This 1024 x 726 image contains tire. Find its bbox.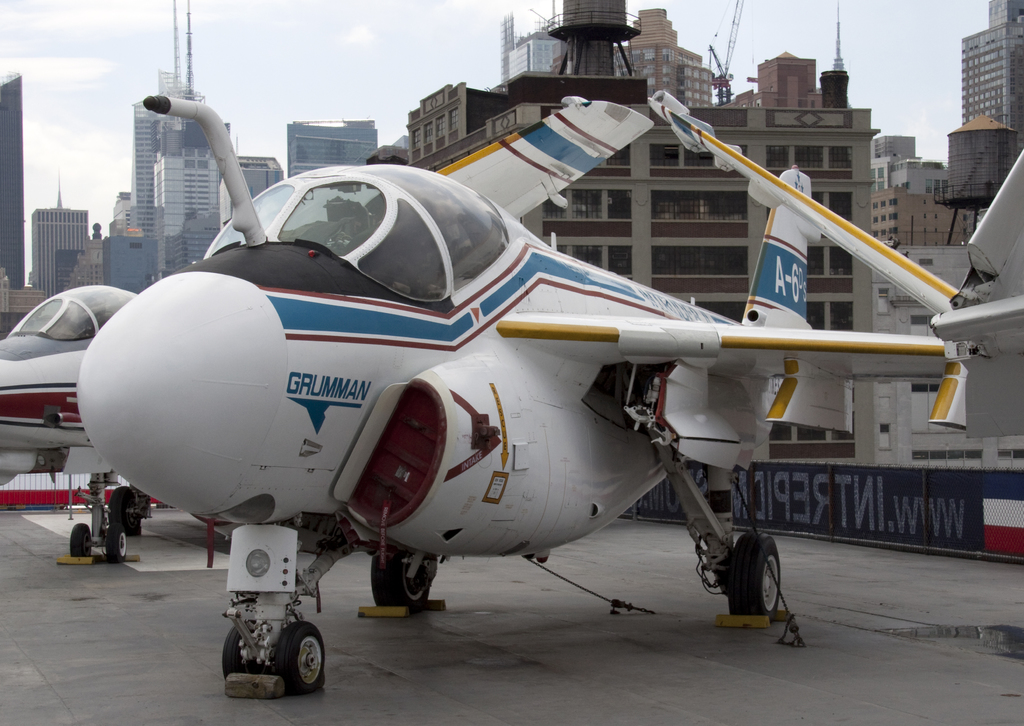
(x1=225, y1=625, x2=259, y2=678).
